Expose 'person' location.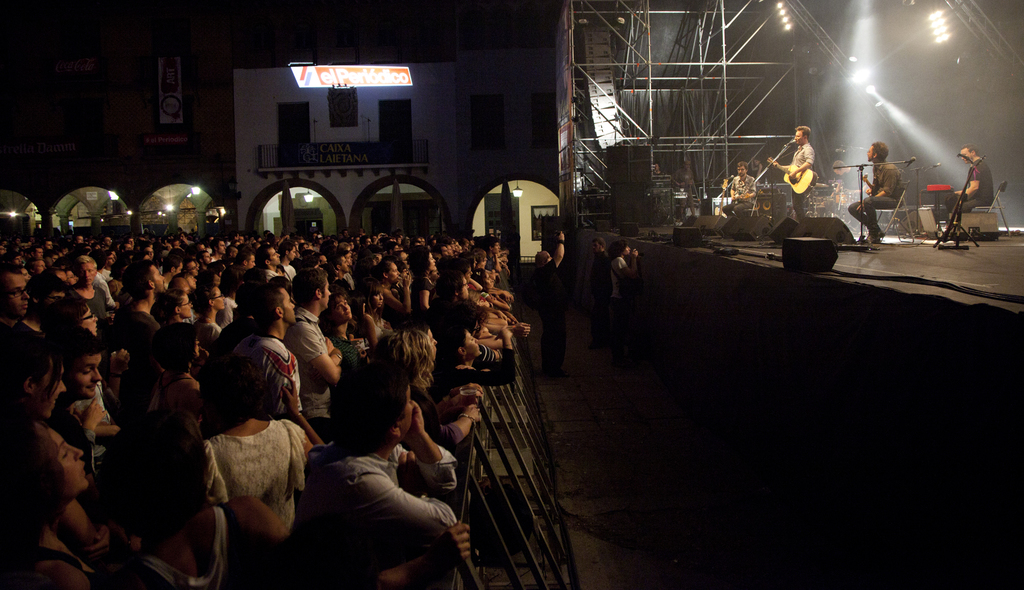
Exposed at box=[768, 118, 817, 222].
